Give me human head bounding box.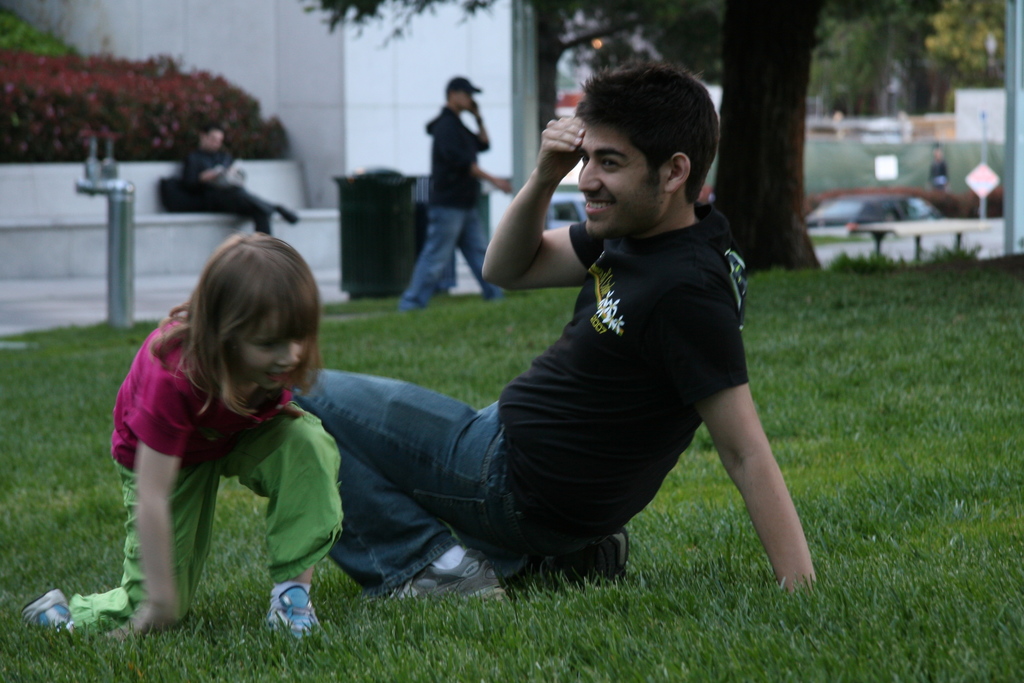
<region>446, 79, 476, 111</region>.
